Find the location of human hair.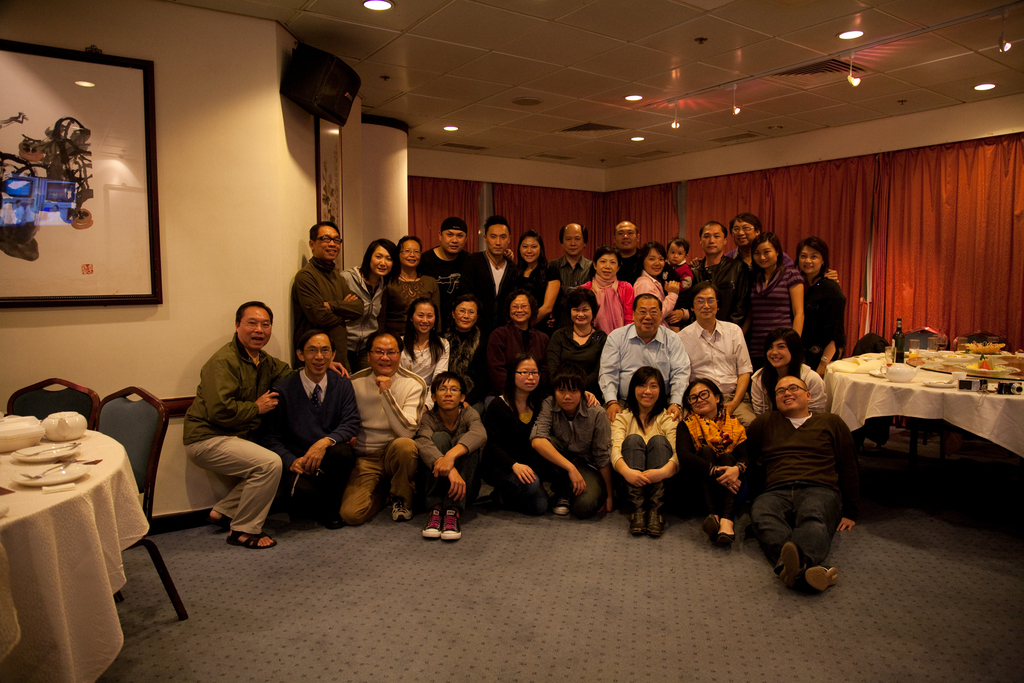
Location: [x1=365, y1=331, x2=405, y2=358].
